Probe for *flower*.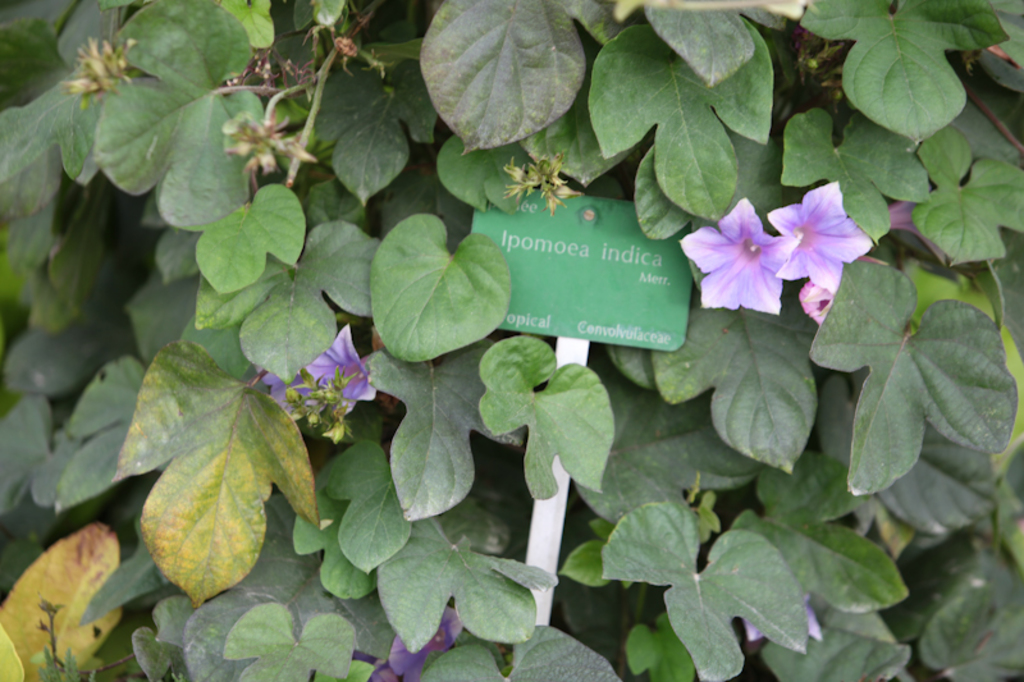
Probe result: {"x1": 369, "y1": 608, "x2": 463, "y2": 681}.
